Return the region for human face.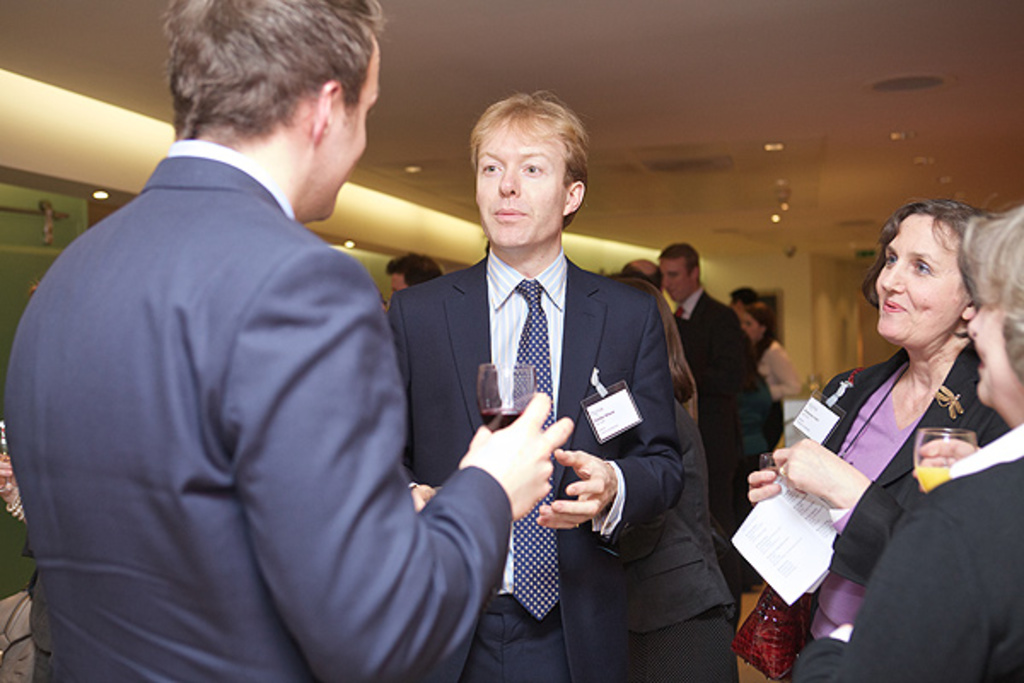
detection(389, 271, 408, 294).
